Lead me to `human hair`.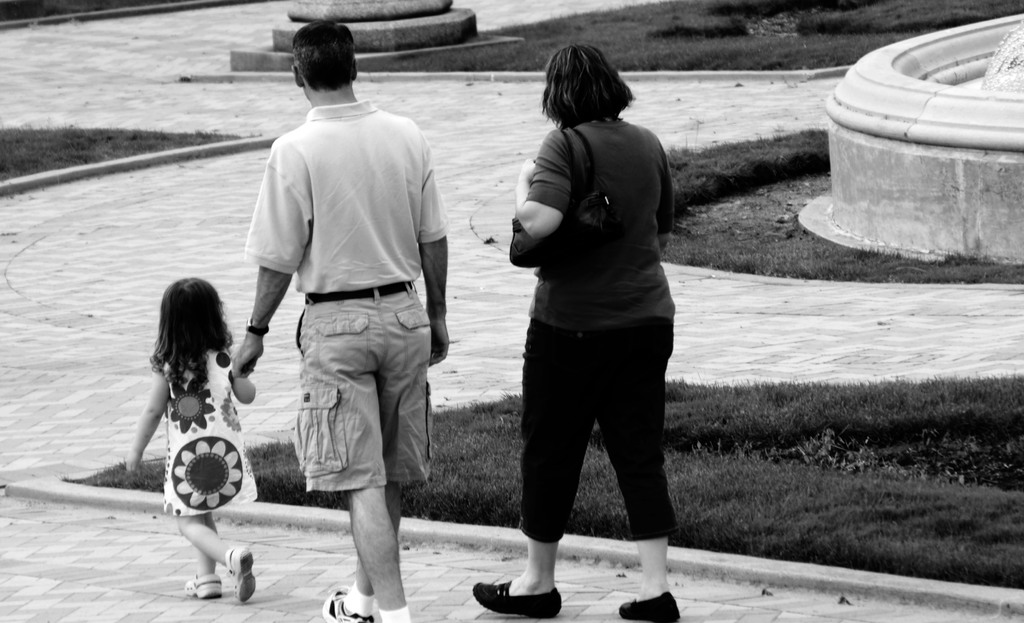
Lead to pyautogui.locateOnScreen(279, 17, 356, 91).
